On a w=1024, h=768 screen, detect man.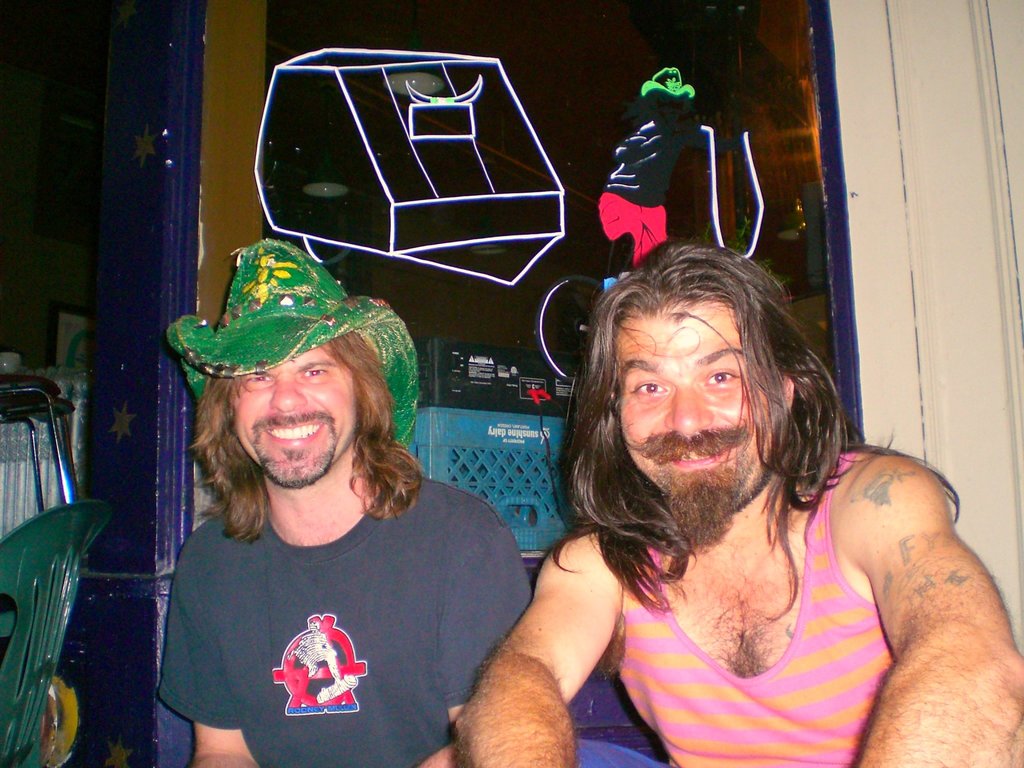
x1=144 y1=233 x2=543 y2=764.
